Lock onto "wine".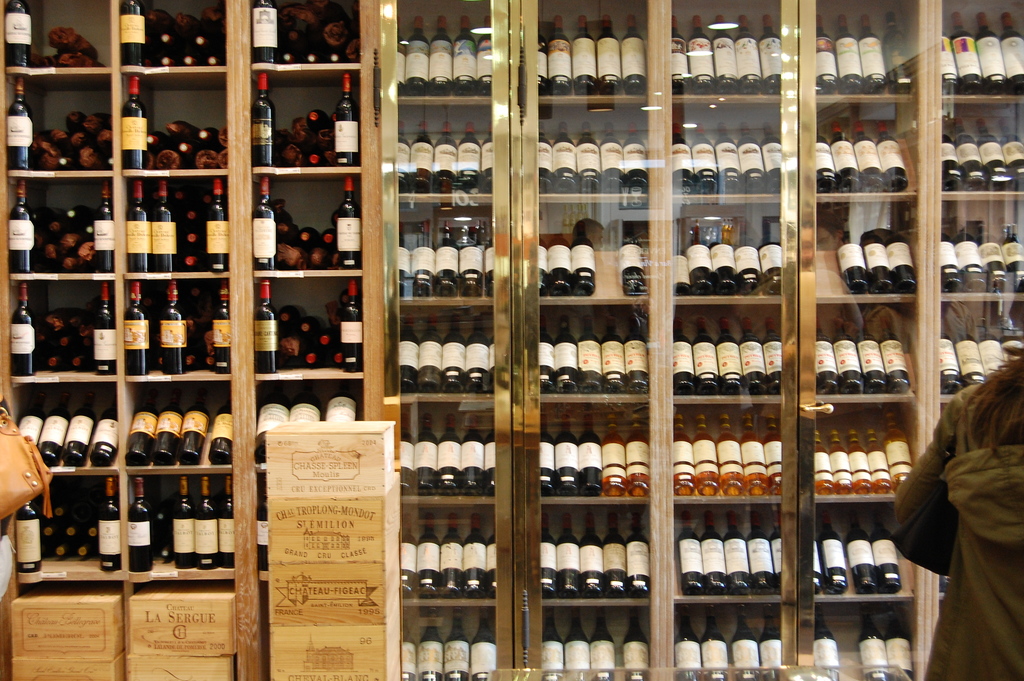
Locked: bbox=[592, 607, 612, 680].
